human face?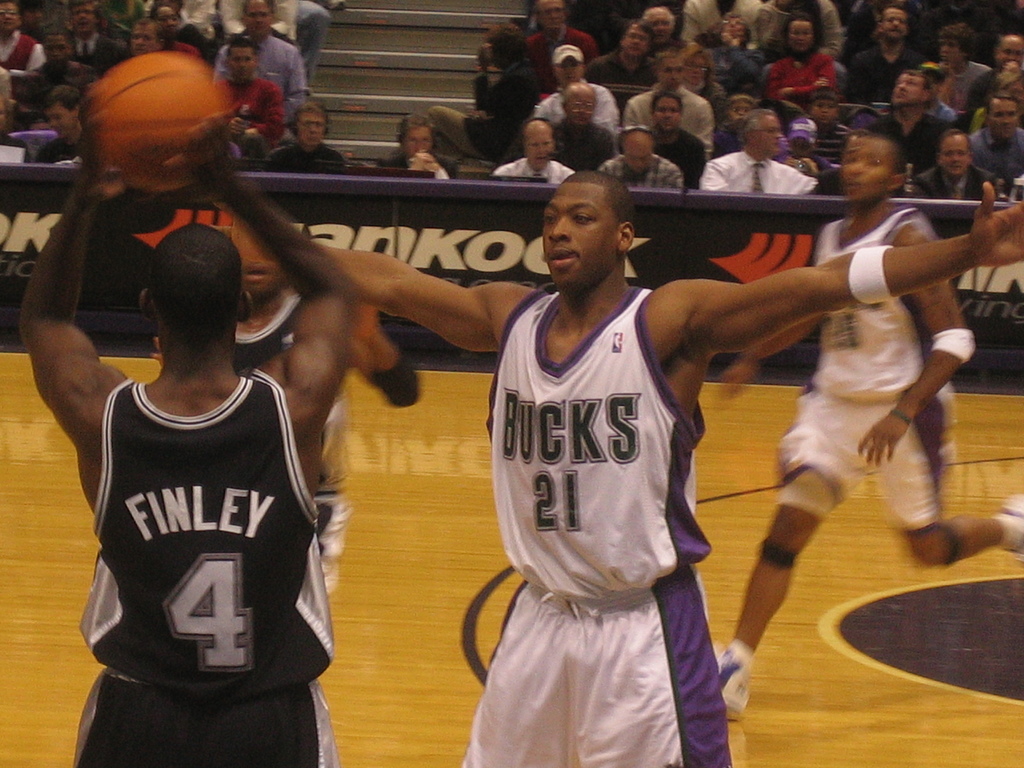
box(230, 53, 252, 79)
